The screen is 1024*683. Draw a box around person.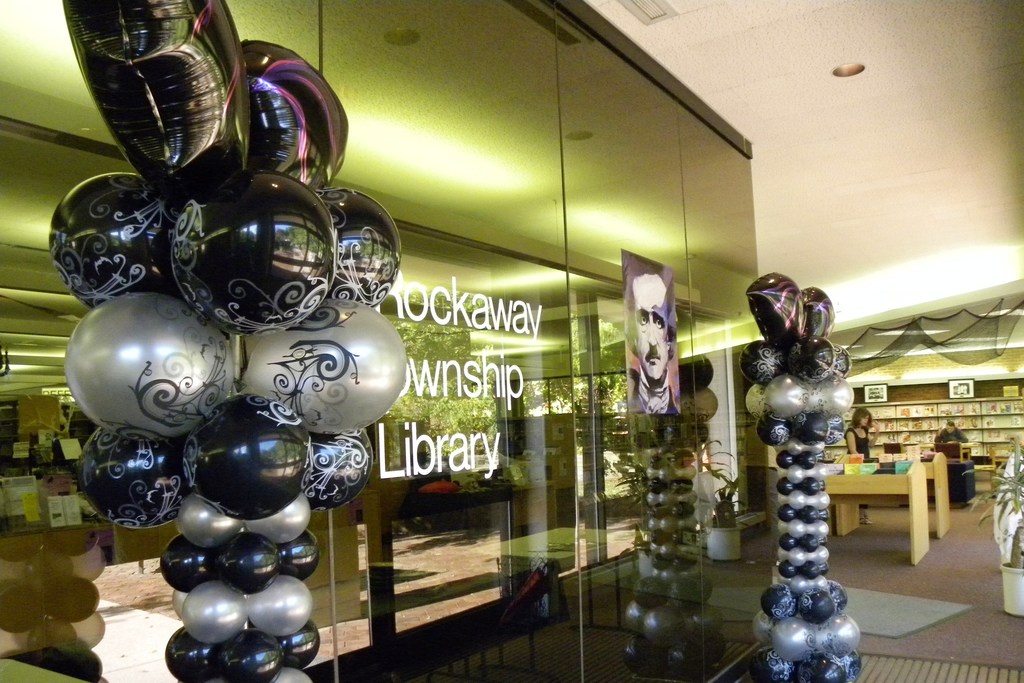
<region>940, 424, 965, 447</region>.
